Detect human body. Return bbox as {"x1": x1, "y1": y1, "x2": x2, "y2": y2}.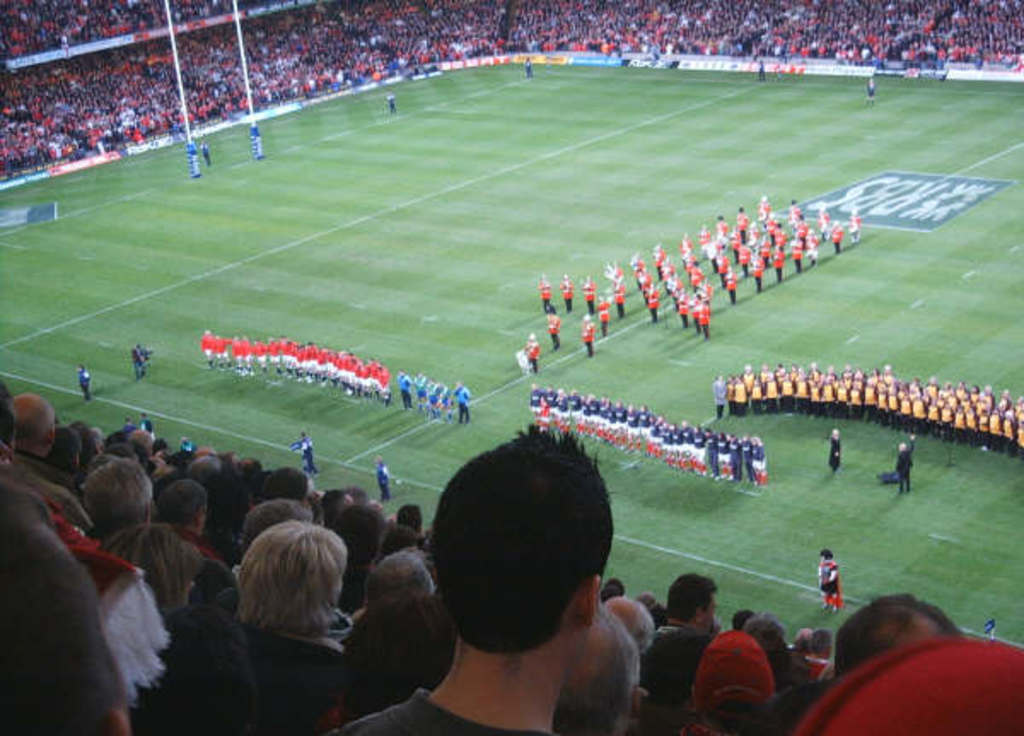
{"x1": 894, "y1": 437, "x2": 910, "y2": 495}.
